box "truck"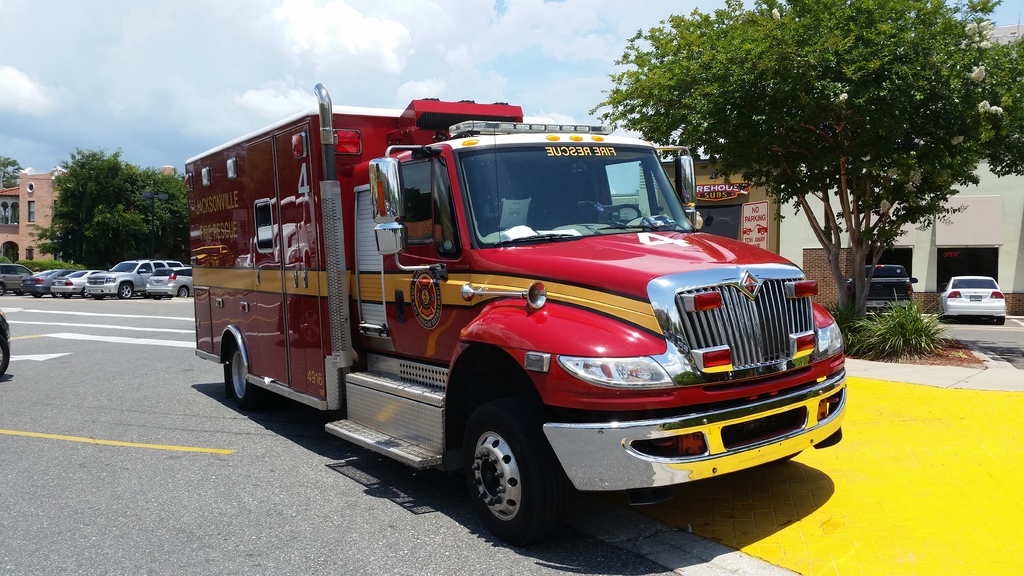
bbox=(189, 98, 836, 531)
